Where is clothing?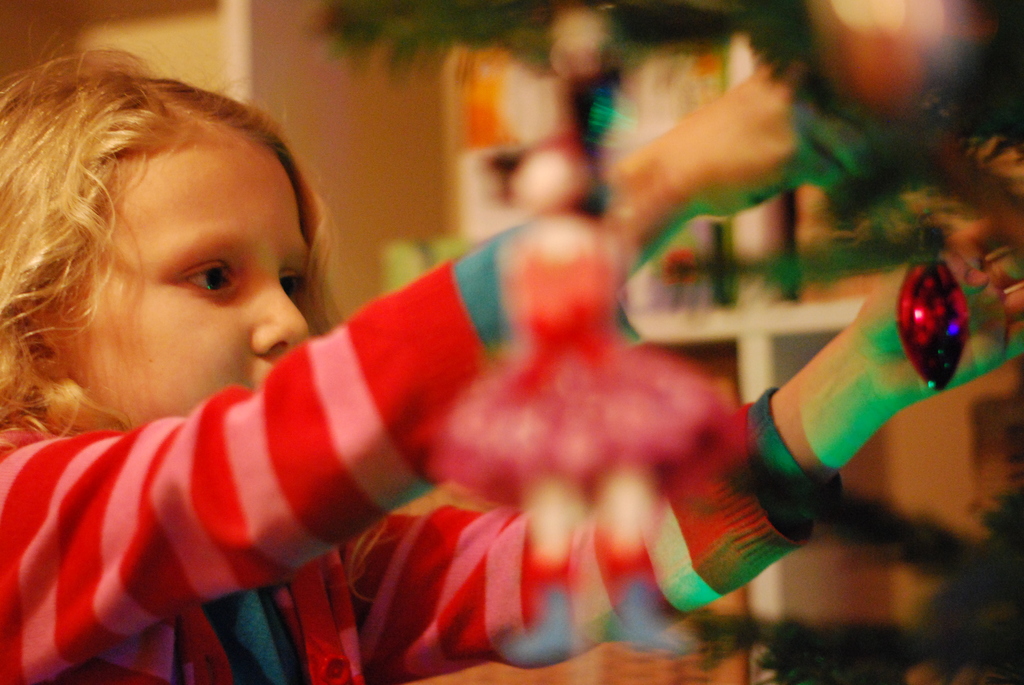
(50, 151, 840, 673).
